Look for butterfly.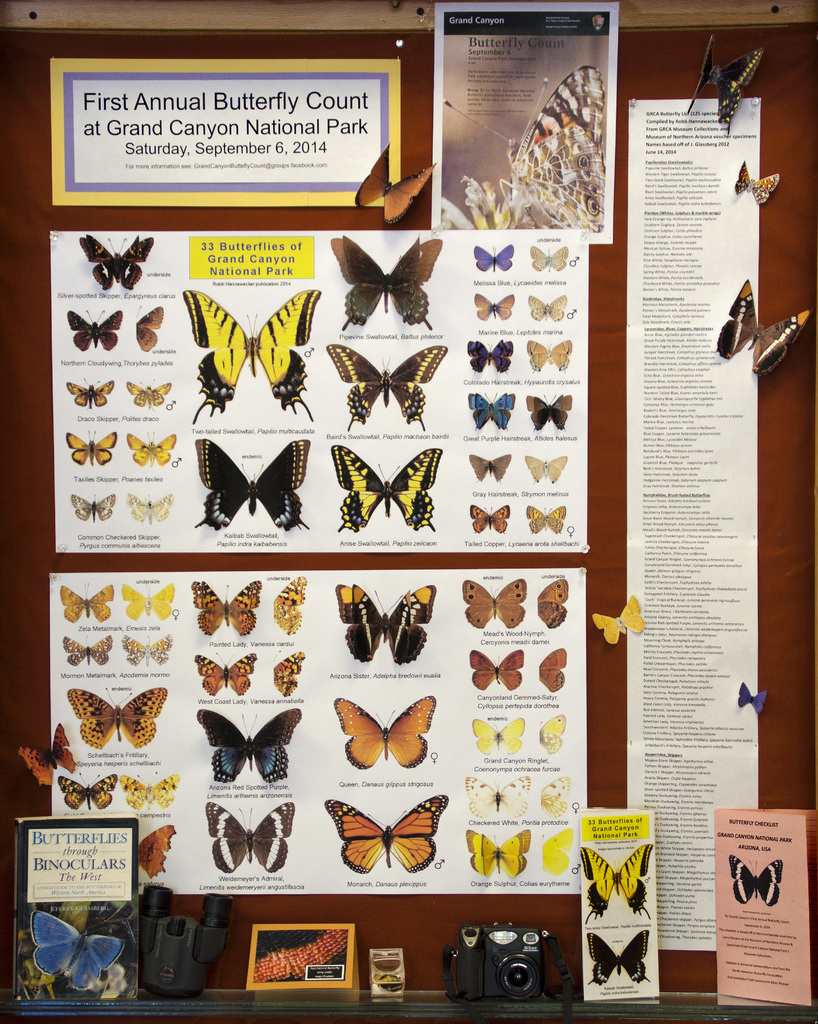
Found: (x1=331, y1=446, x2=443, y2=532).
